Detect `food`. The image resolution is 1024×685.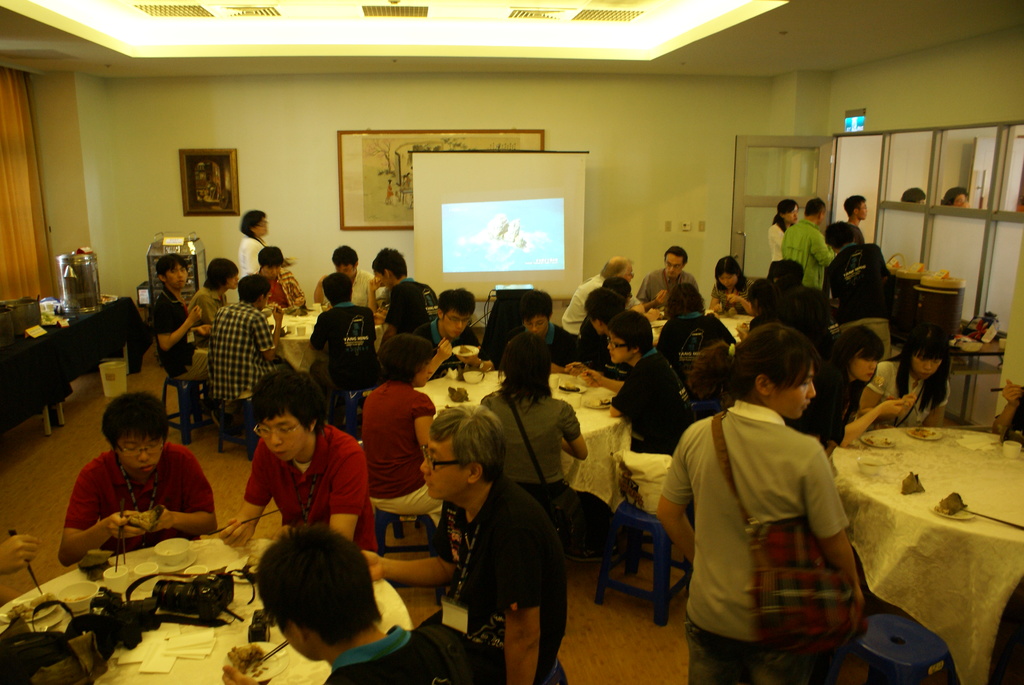
Rect(740, 319, 751, 330).
